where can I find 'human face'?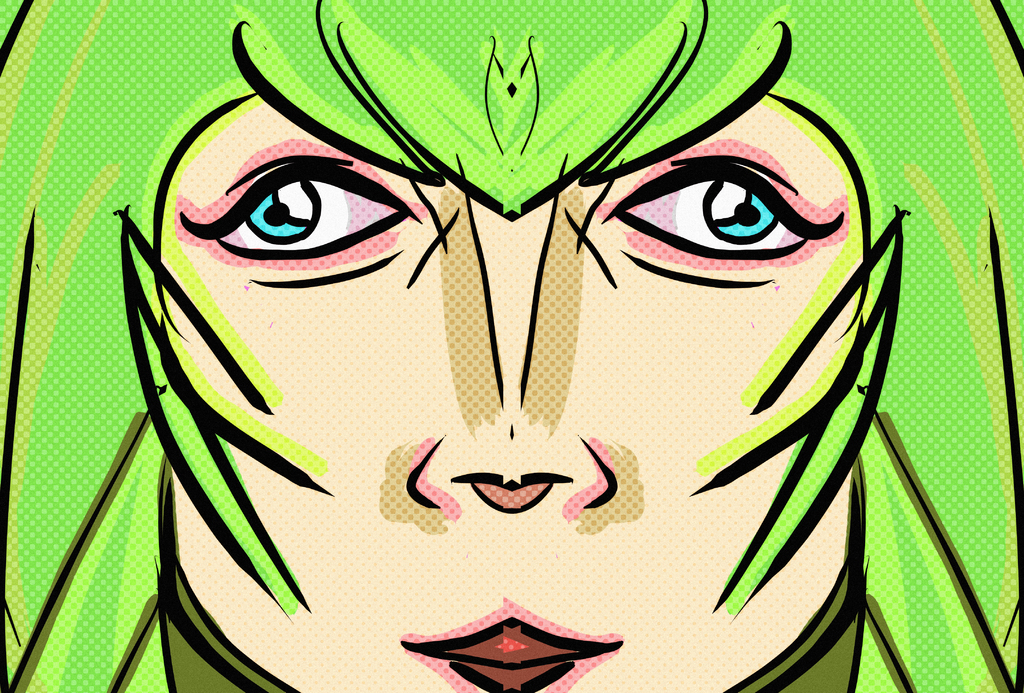
You can find it at [173, 95, 849, 692].
